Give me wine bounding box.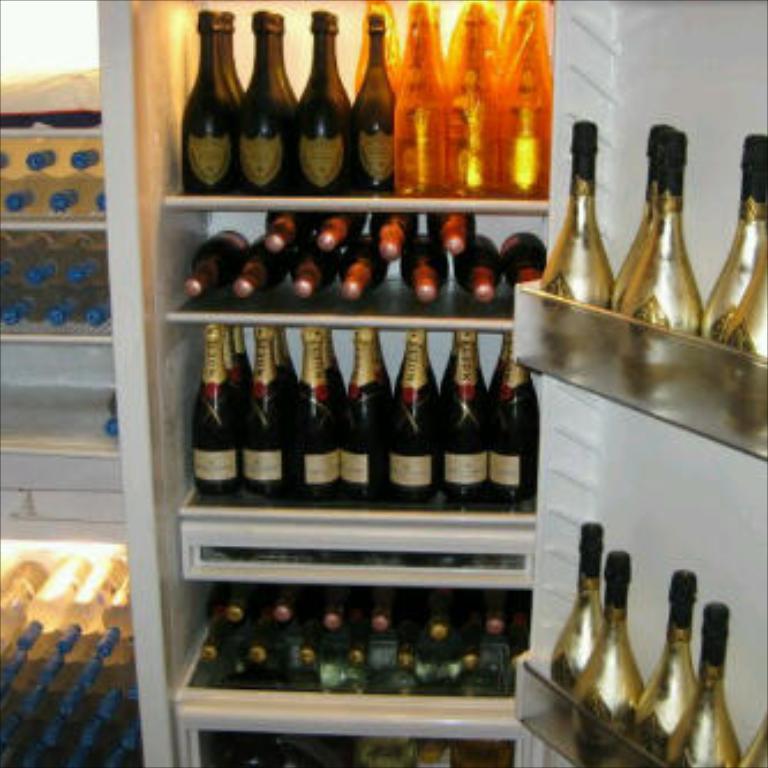
x1=300 y1=325 x2=334 y2=503.
